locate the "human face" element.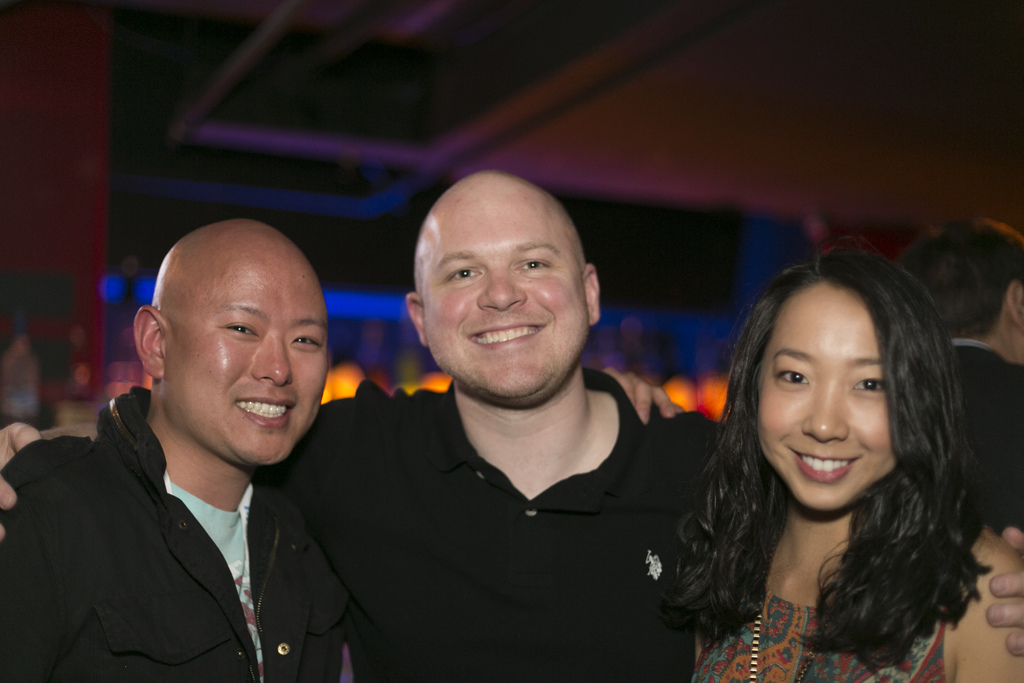
Element bbox: 161,238,329,466.
